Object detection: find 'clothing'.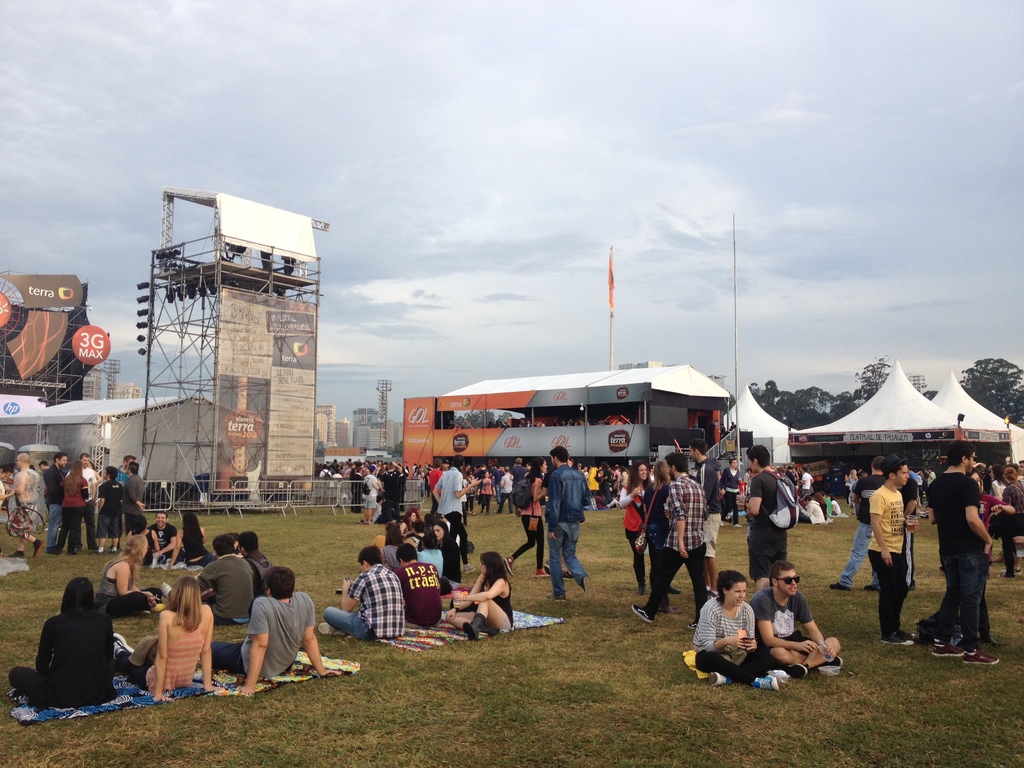
select_region(546, 467, 593, 525).
